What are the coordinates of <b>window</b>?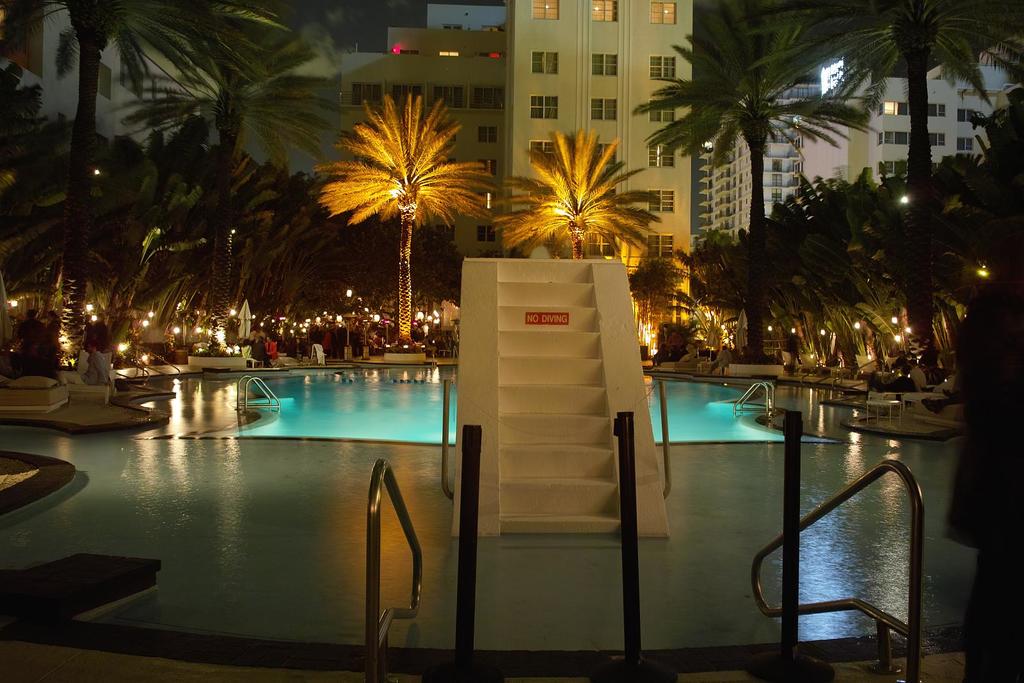
473/84/506/113.
